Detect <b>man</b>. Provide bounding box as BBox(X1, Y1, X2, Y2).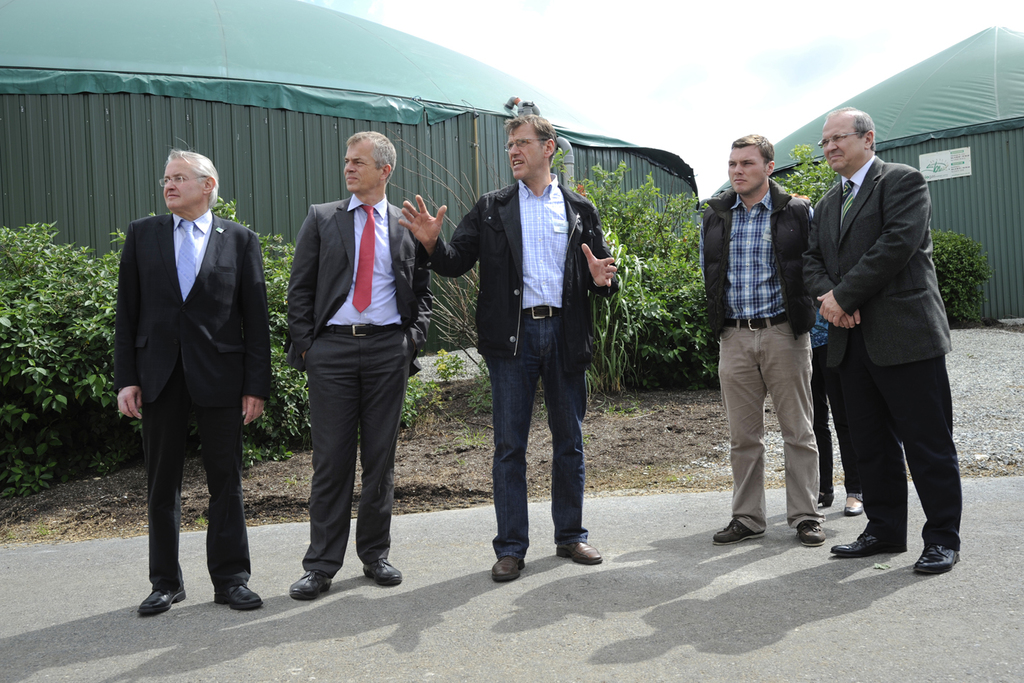
BBox(108, 140, 270, 606).
